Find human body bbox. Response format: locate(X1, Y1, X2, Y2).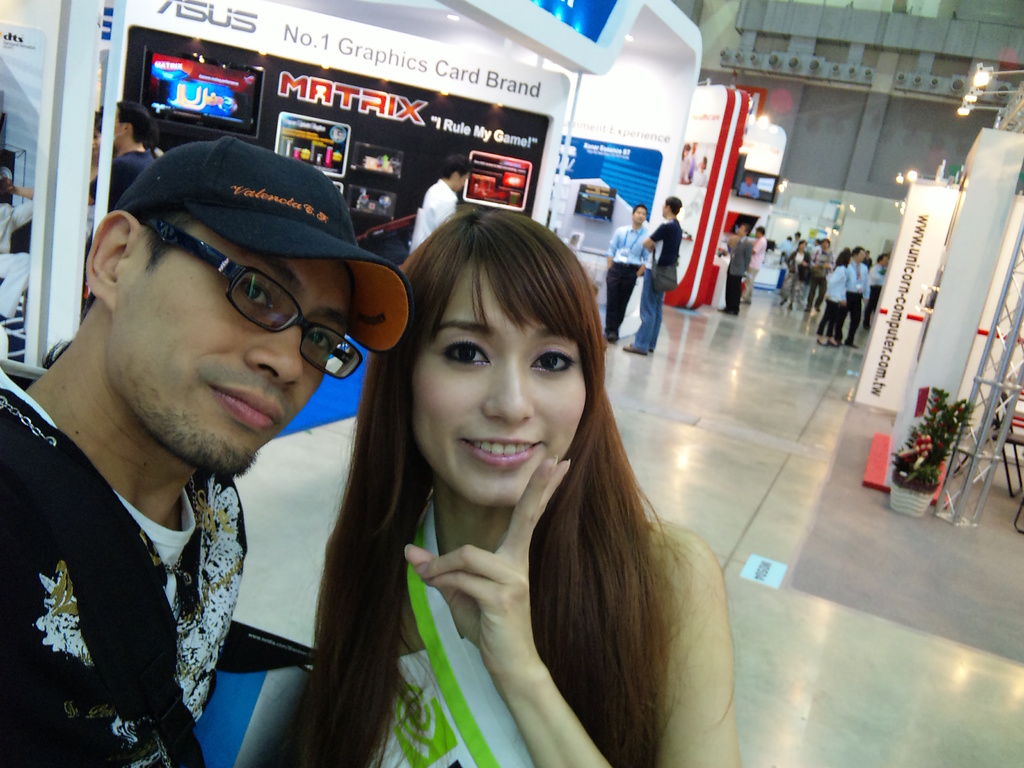
locate(740, 232, 763, 297).
